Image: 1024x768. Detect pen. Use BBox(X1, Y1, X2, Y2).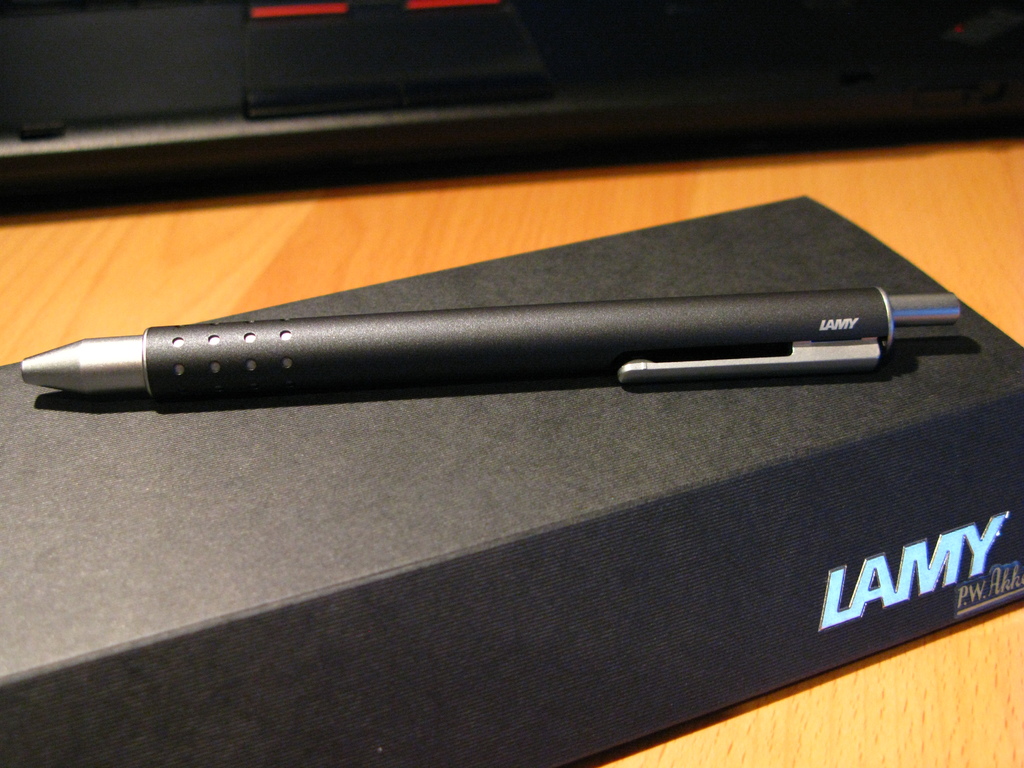
BBox(12, 291, 963, 394).
